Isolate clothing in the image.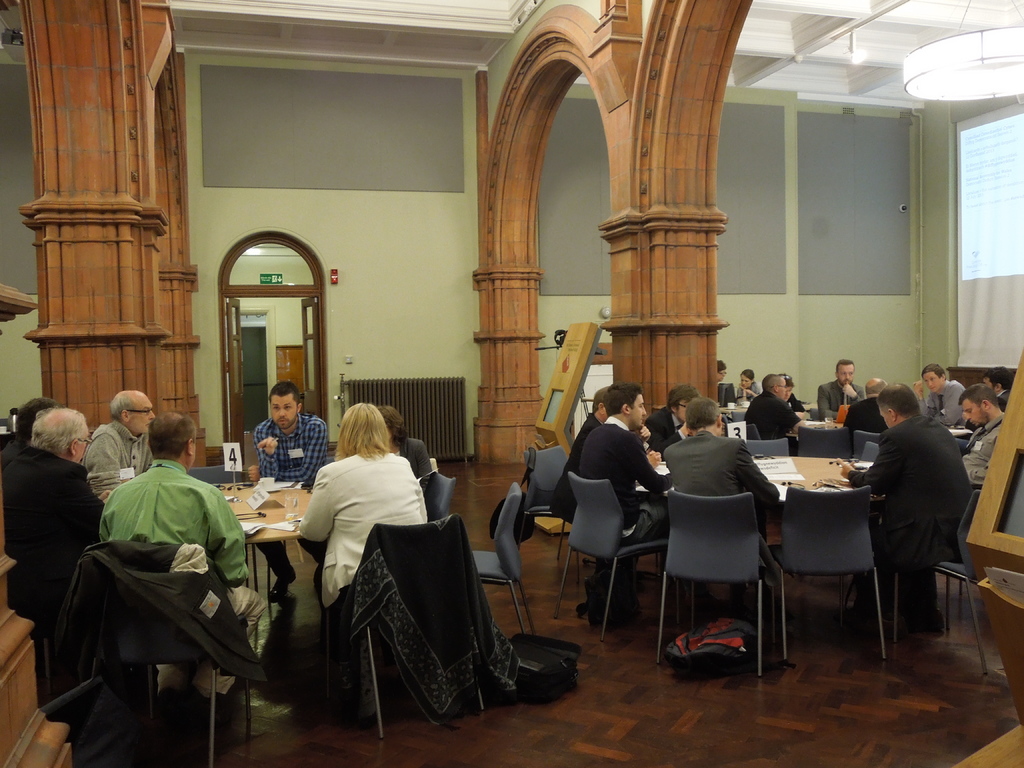
Isolated region: bbox=(783, 389, 805, 419).
